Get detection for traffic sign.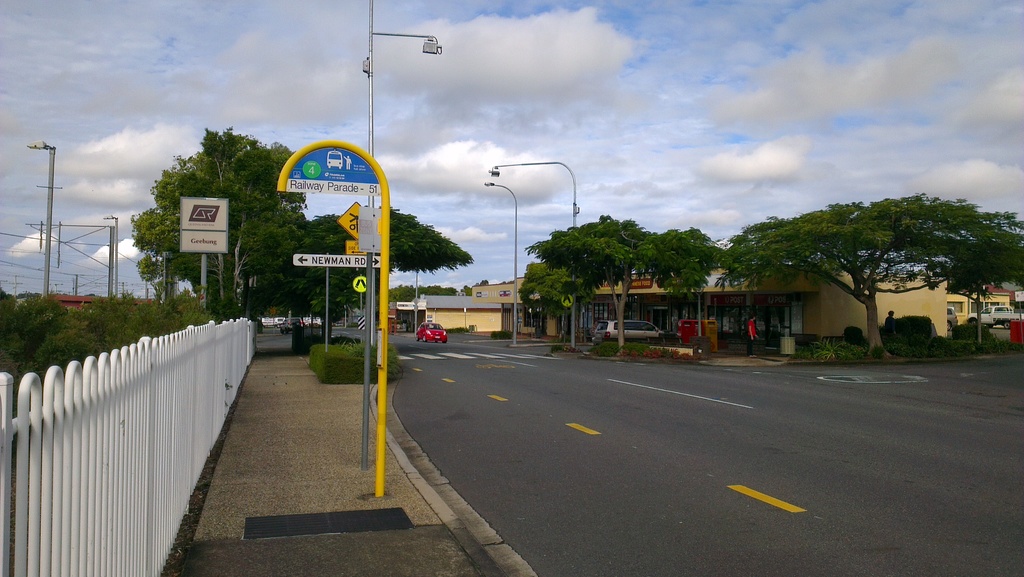
Detection: rect(355, 277, 366, 295).
